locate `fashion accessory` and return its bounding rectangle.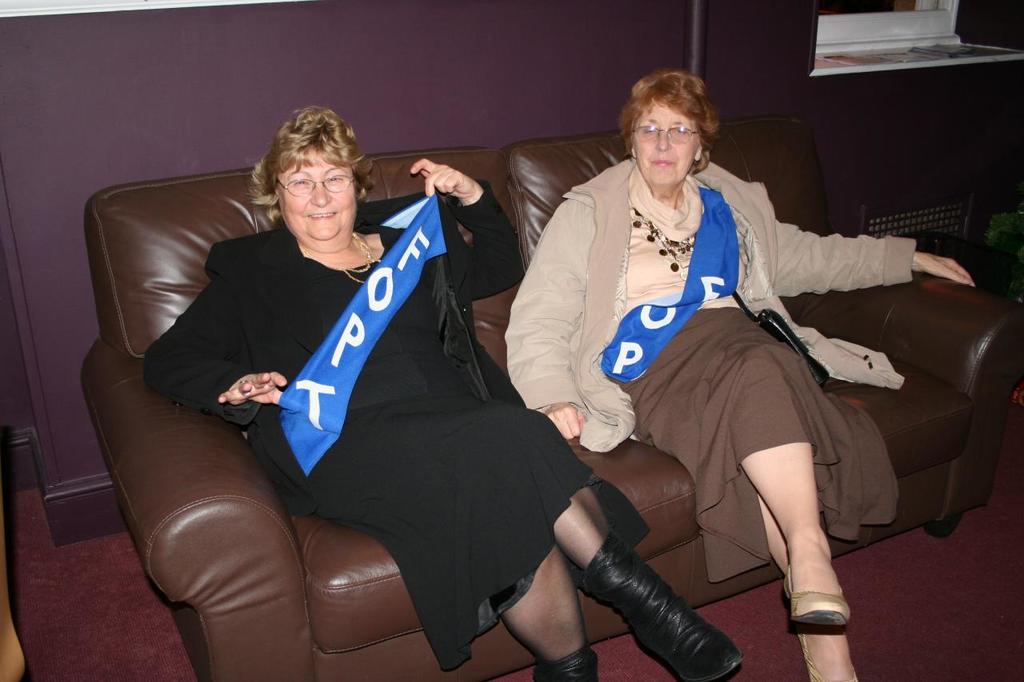
bbox=(632, 214, 695, 269).
